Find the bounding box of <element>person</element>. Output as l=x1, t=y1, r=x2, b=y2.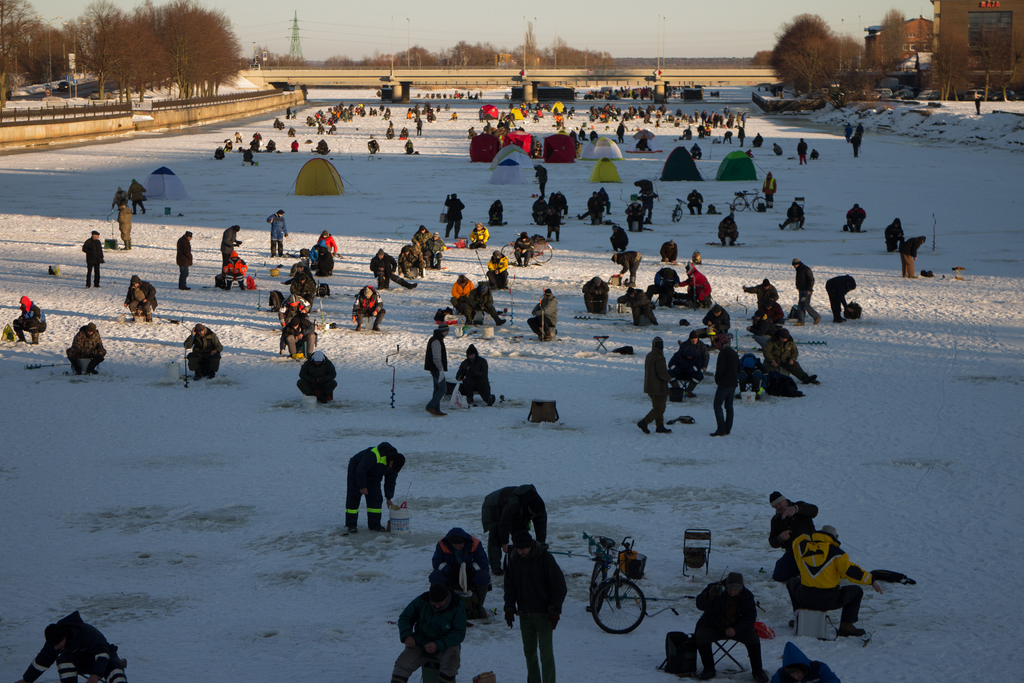
l=224, t=141, r=232, b=151.
